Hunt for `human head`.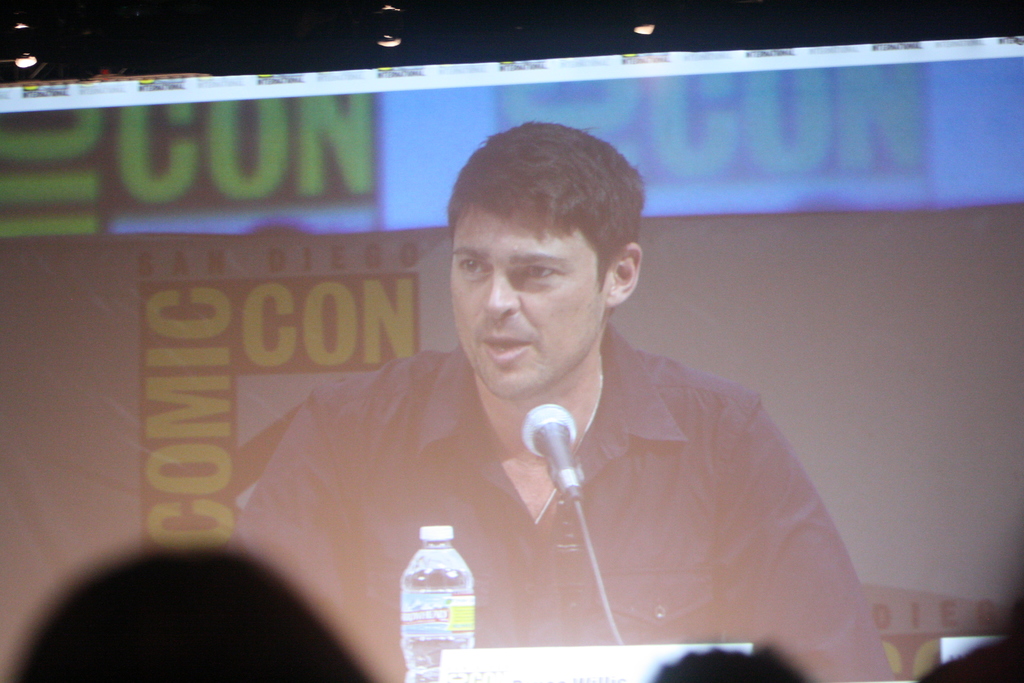
Hunted down at (x1=1, y1=544, x2=378, y2=682).
